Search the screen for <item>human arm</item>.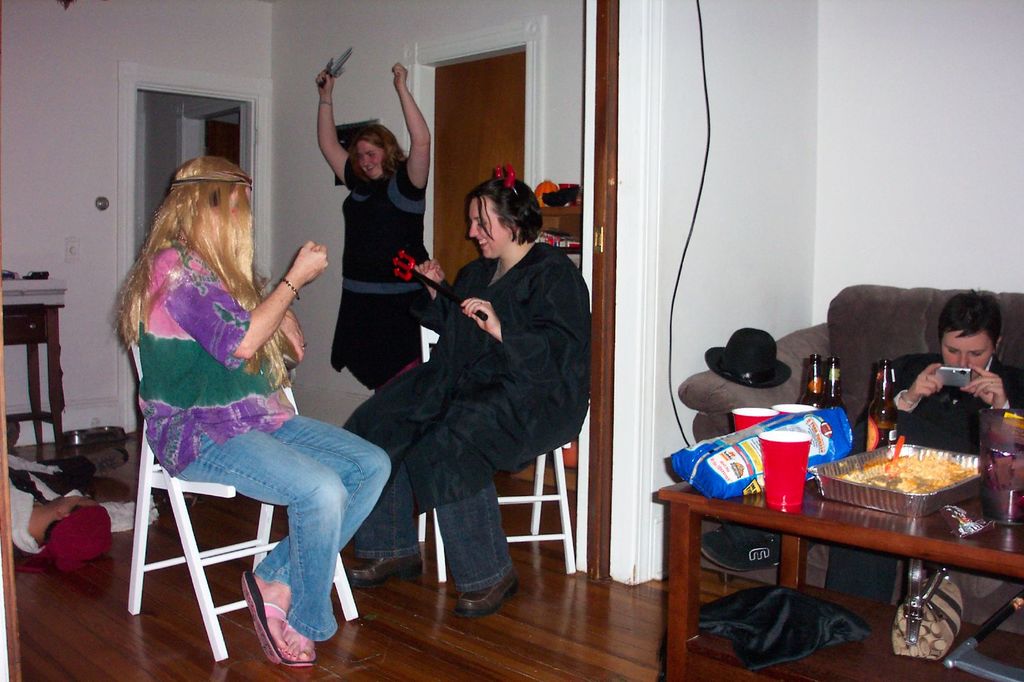
Found at (278, 305, 309, 362).
